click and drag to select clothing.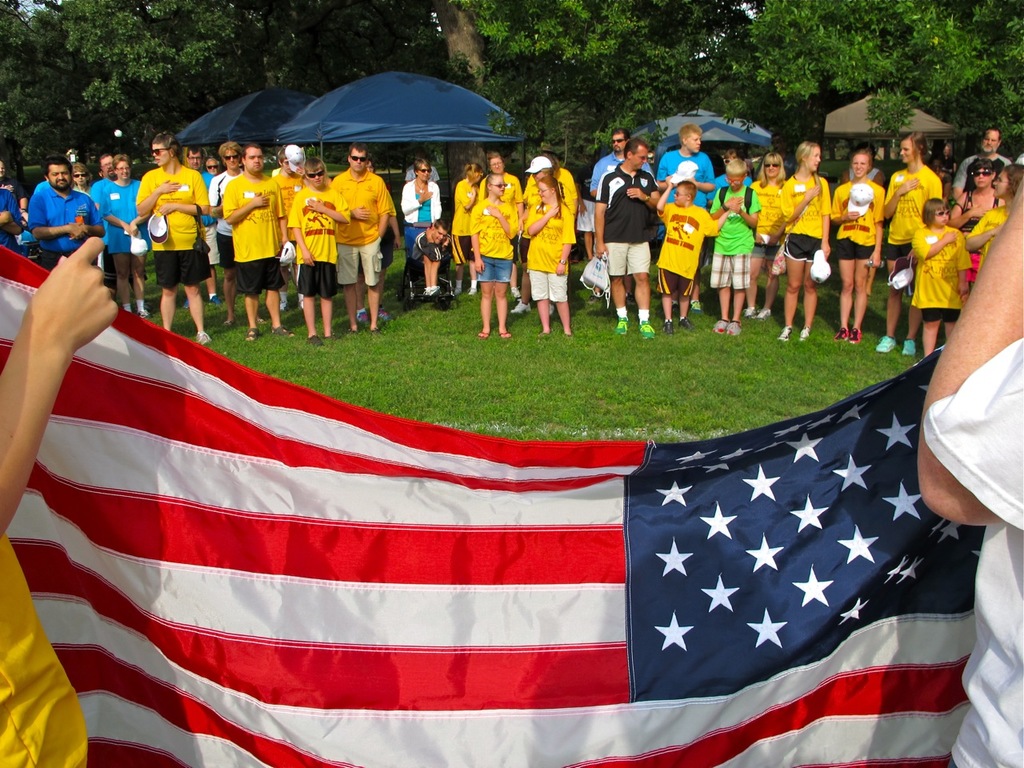
Selection: locate(290, 189, 350, 294).
